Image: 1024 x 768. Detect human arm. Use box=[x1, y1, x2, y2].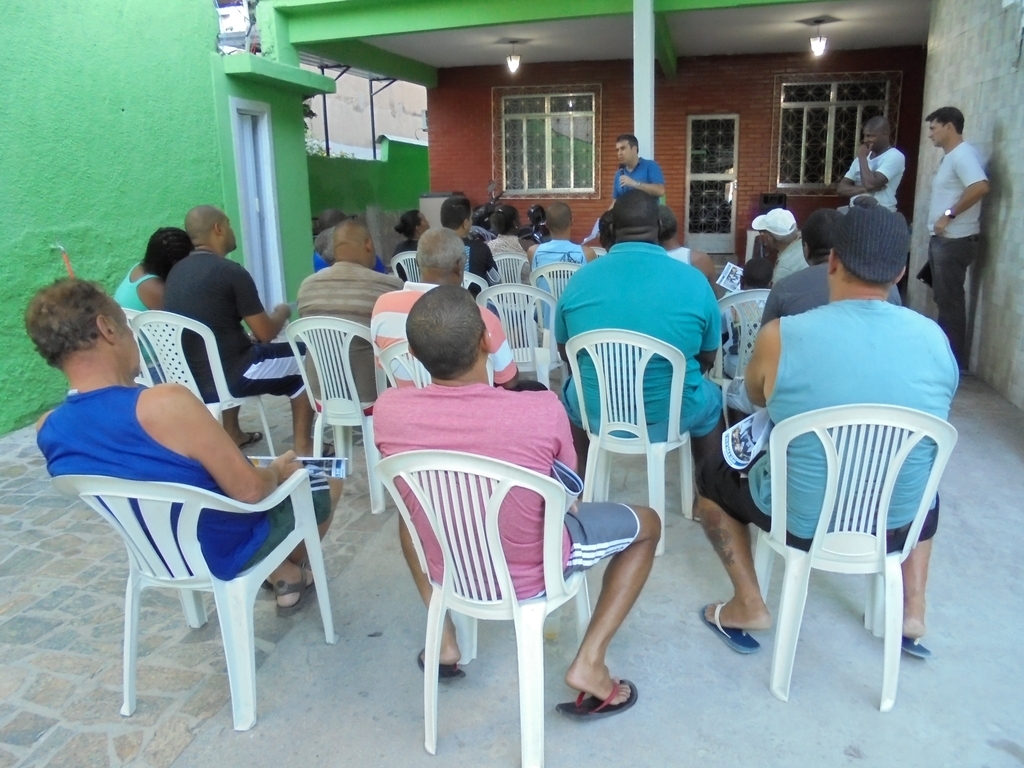
box=[524, 240, 542, 270].
